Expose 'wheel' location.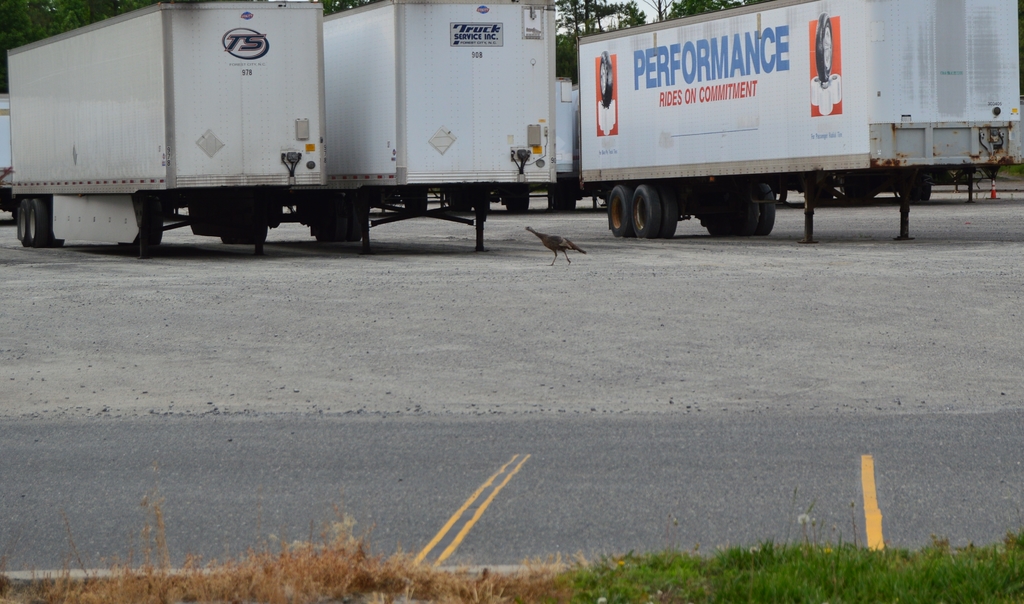
Exposed at BBox(755, 184, 774, 236).
